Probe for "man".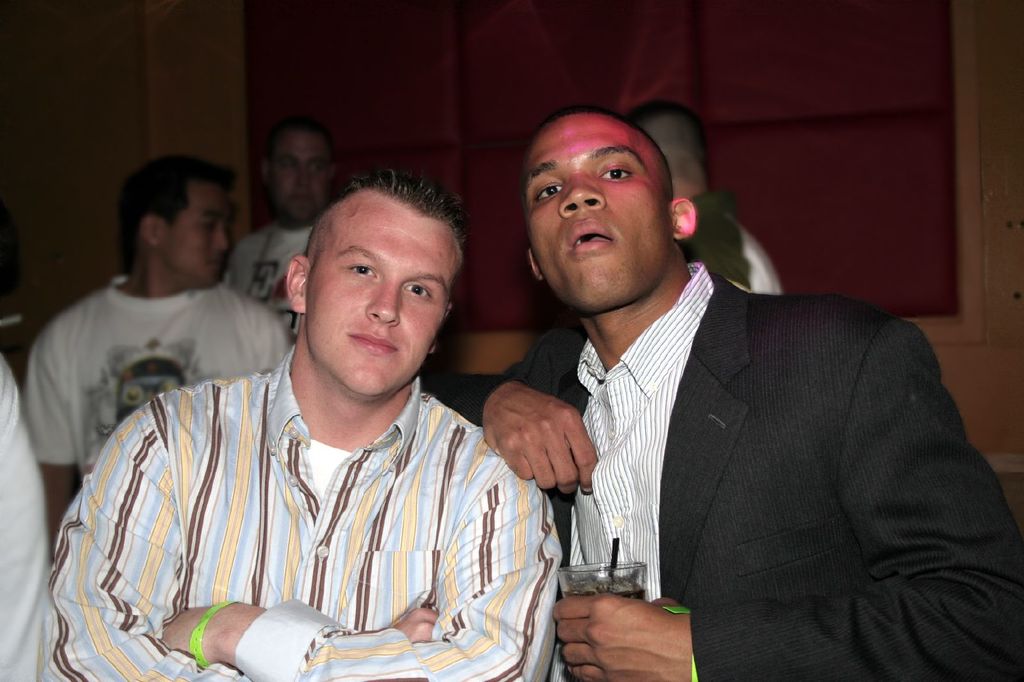
Probe result: (41,170,566,681).
